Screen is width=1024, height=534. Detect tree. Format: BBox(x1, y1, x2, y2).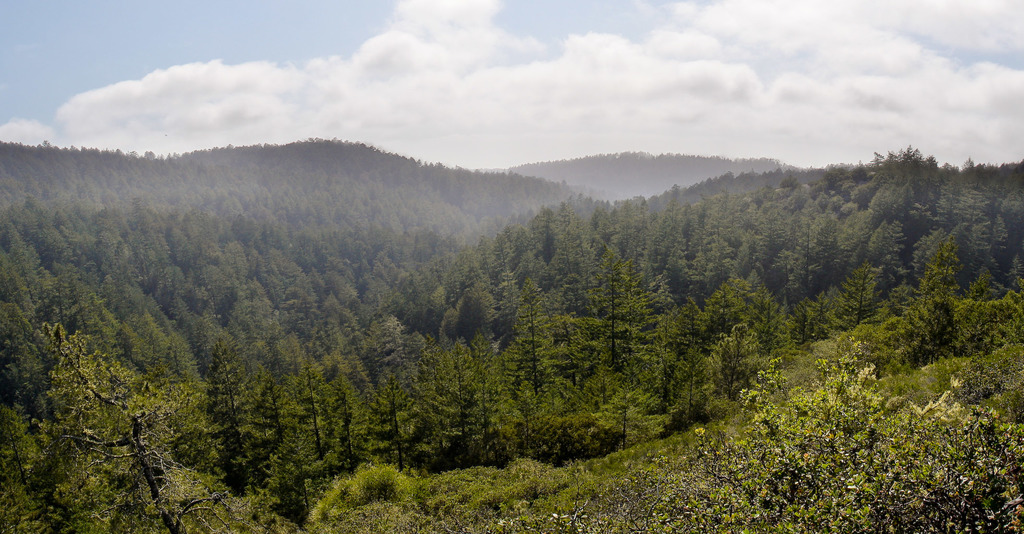
BBox(35, 397, 106, 533).
